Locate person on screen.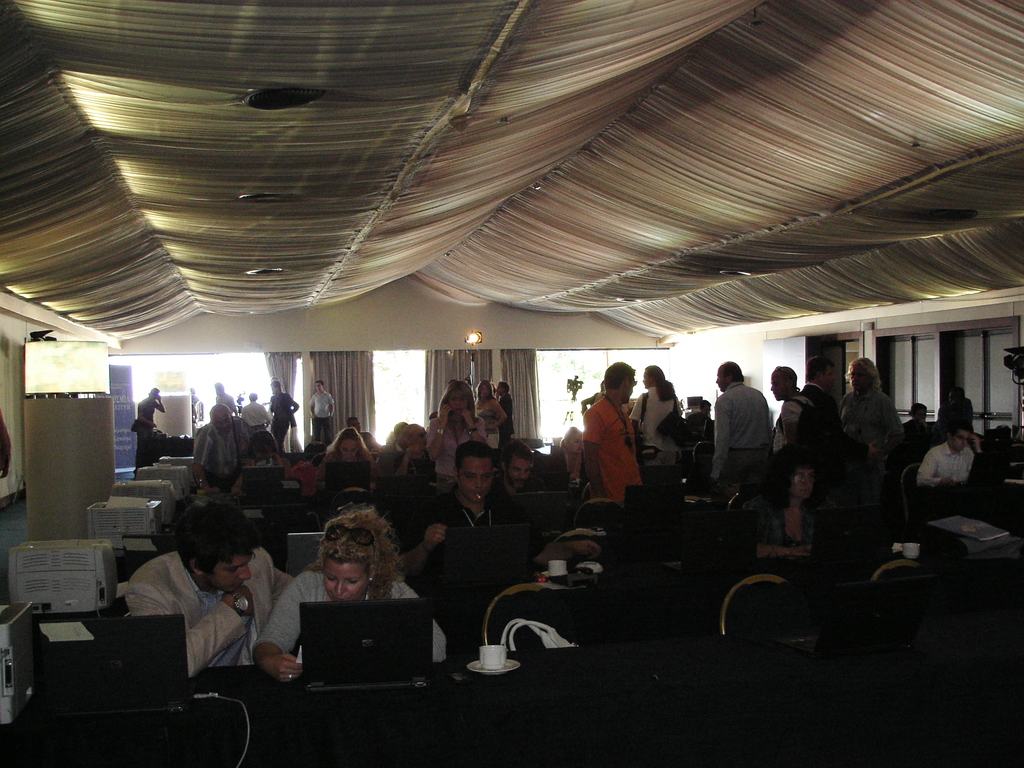
On screen at crop(771, 365, 826, 512).
